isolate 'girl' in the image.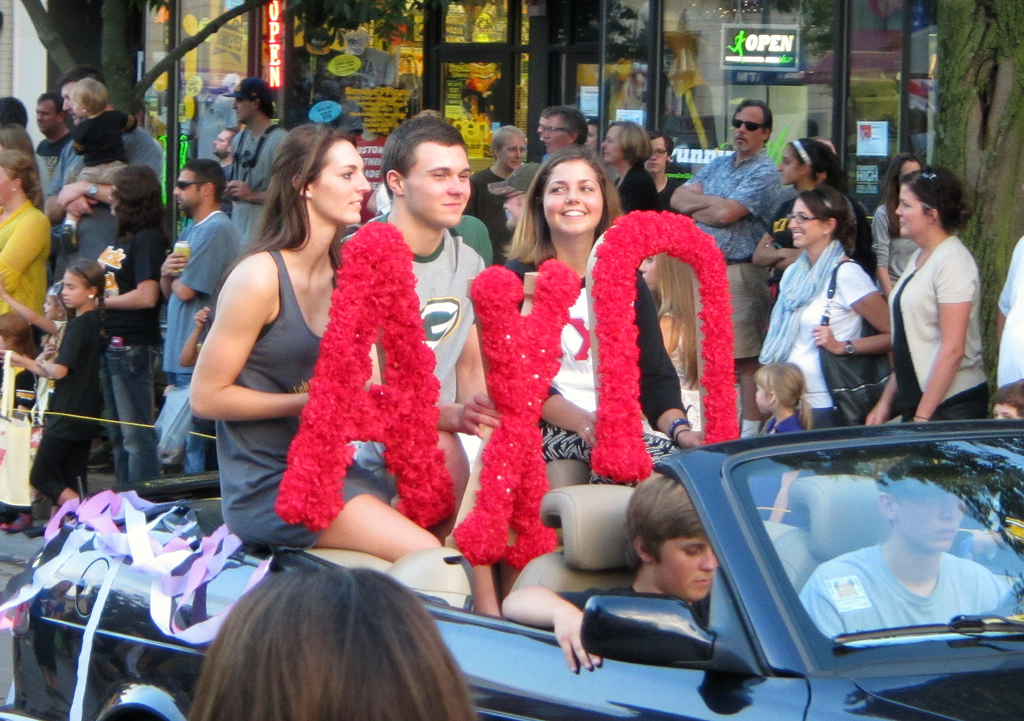
Isolated region: pyautogui.locateOnScreen(503, 145, 703, 485).
